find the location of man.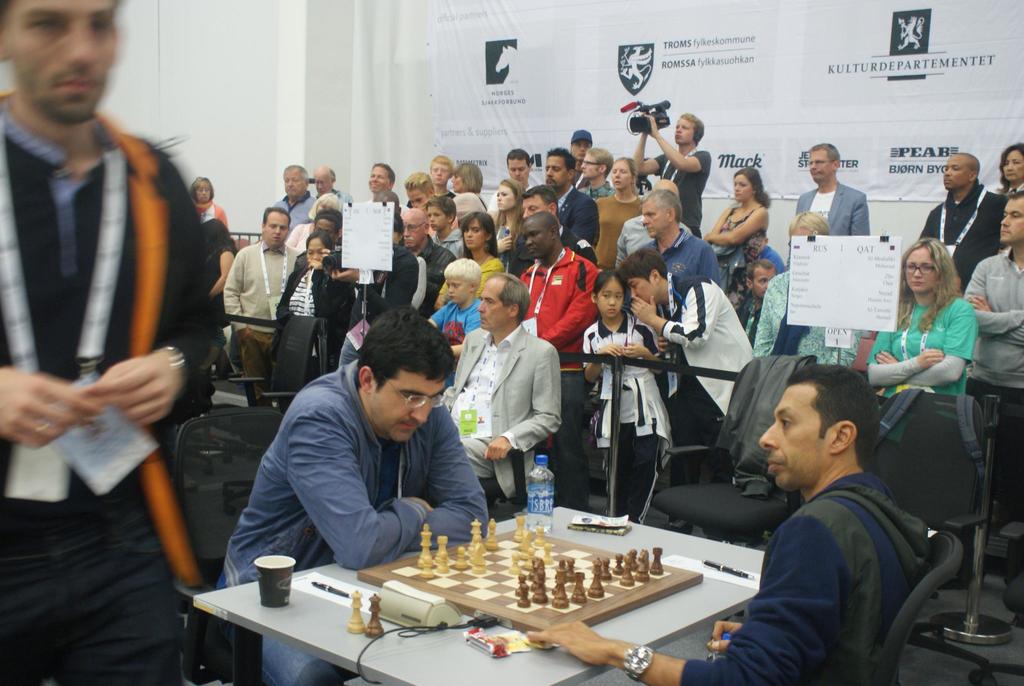
Location: locate(362, 161, 396, 201).
